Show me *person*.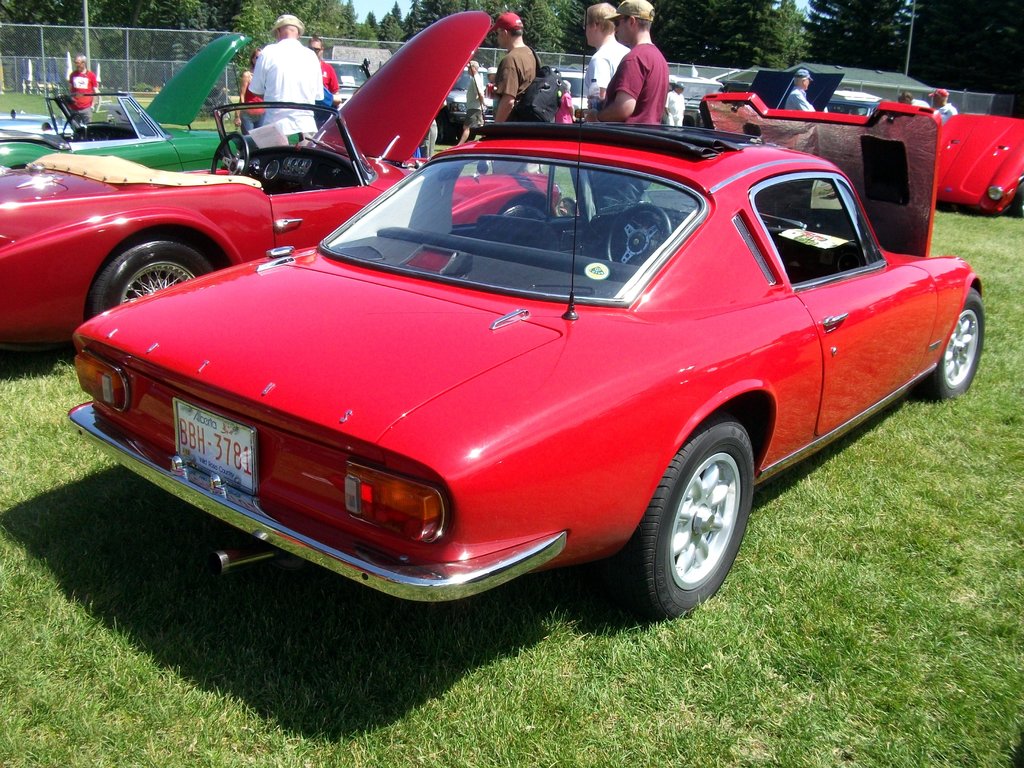
*person* is here: Rect(787, 67, 819, 111).
